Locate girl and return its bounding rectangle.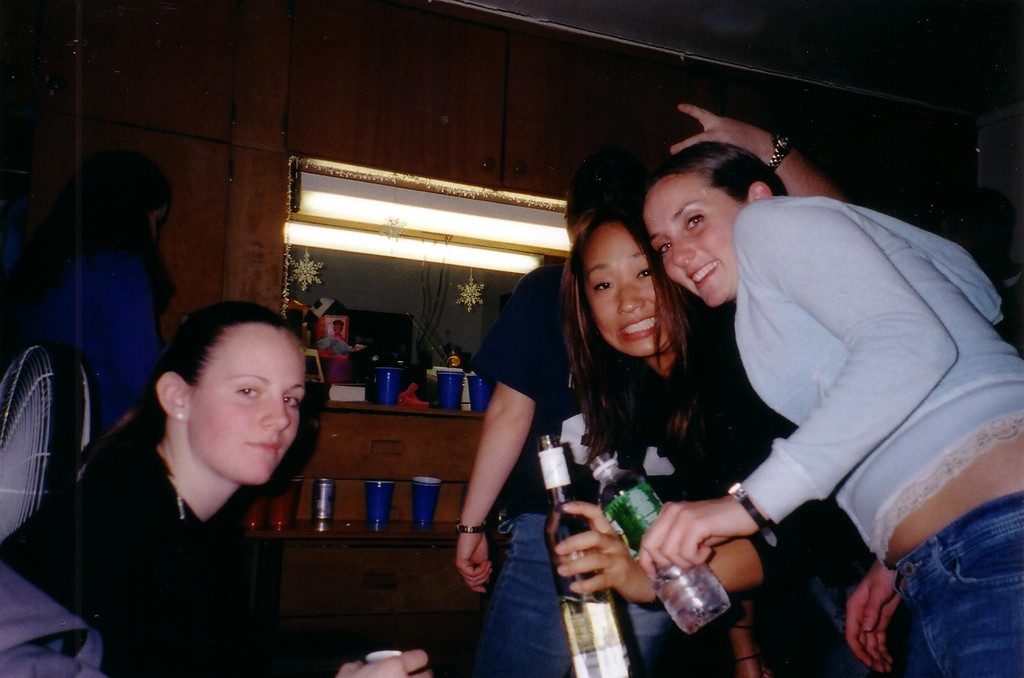
crop(0, 302, 428, 677).
